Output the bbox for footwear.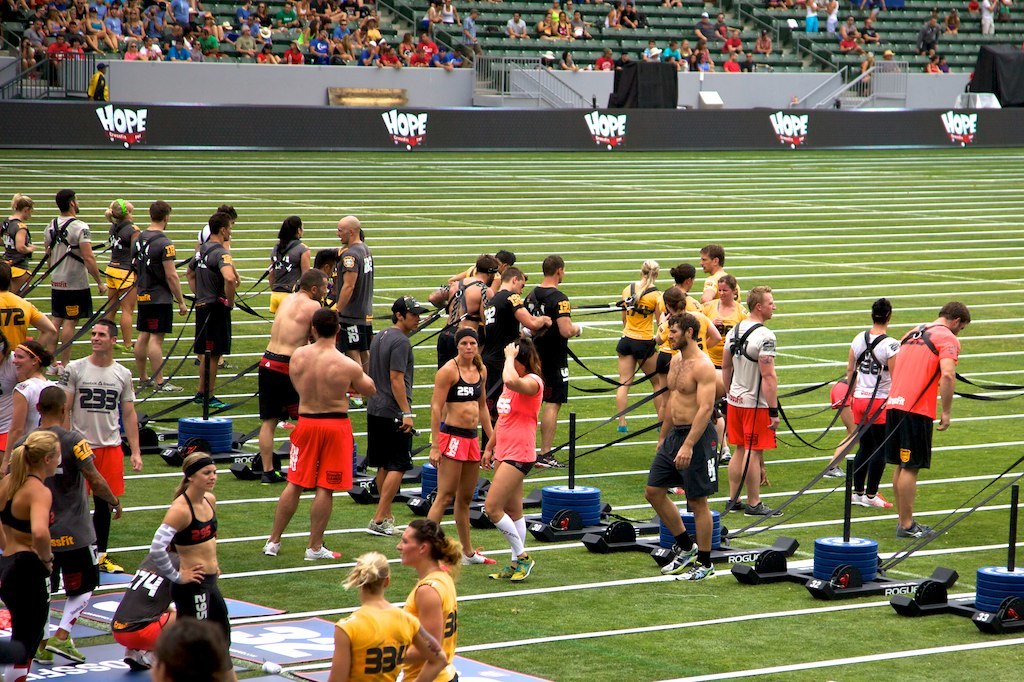
{"left": 851, "top": 493, "right": 892, "bottom": 507}.
